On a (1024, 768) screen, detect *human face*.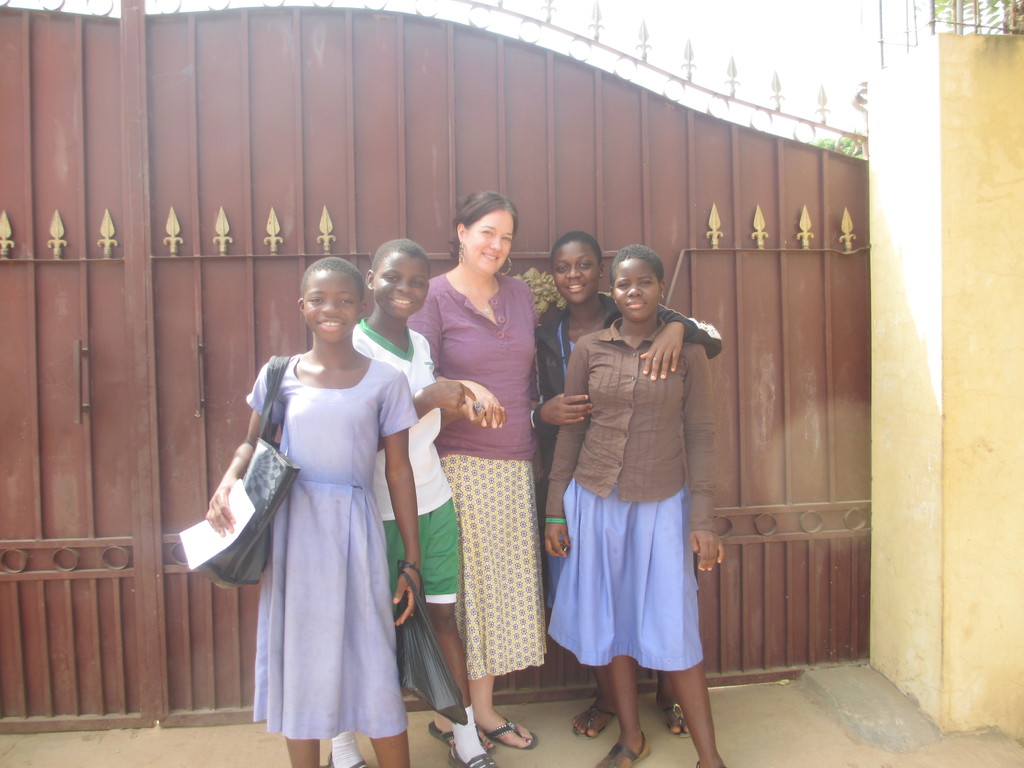
locate(550, 240, 603, 308).
